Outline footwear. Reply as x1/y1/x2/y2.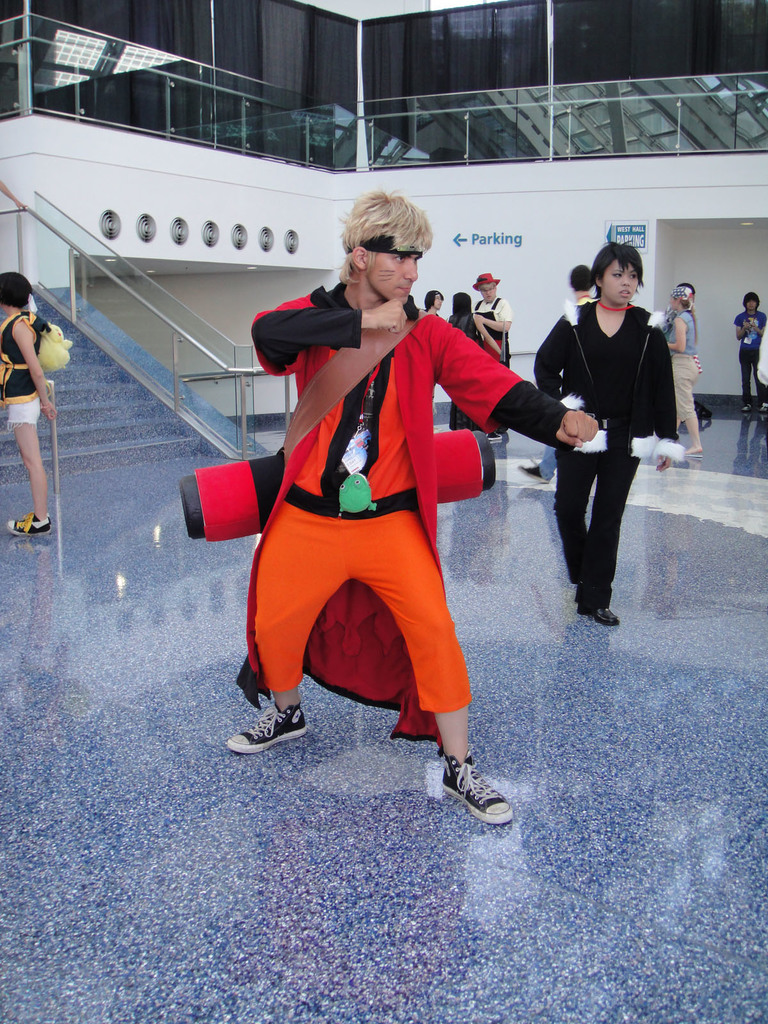
444/756/518/826.
